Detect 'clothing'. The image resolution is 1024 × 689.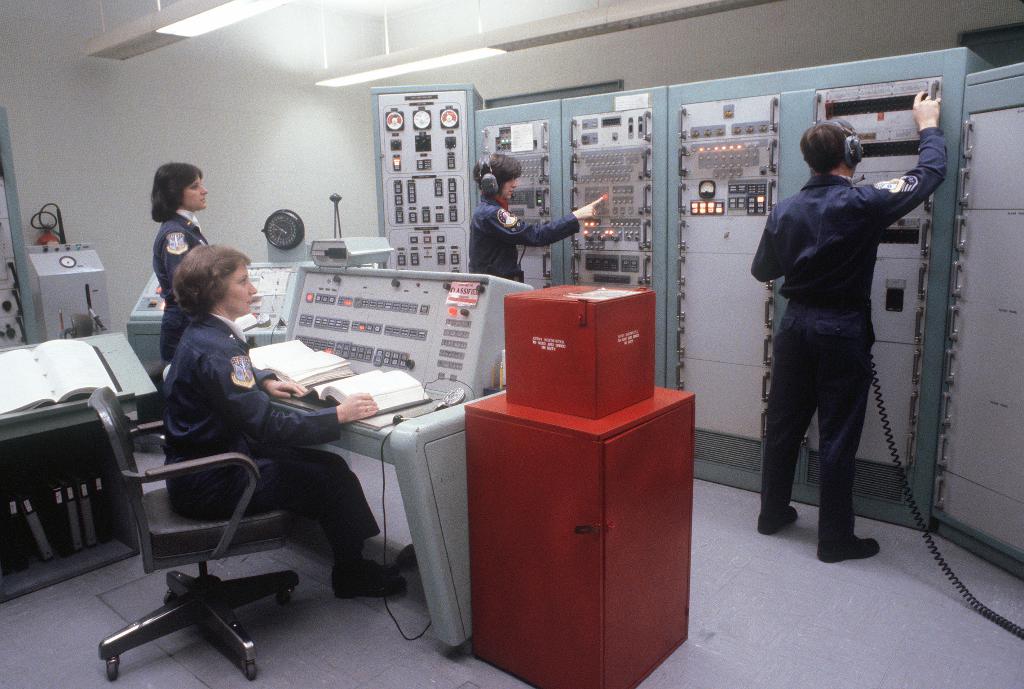
[159, 320, 385, 553].
